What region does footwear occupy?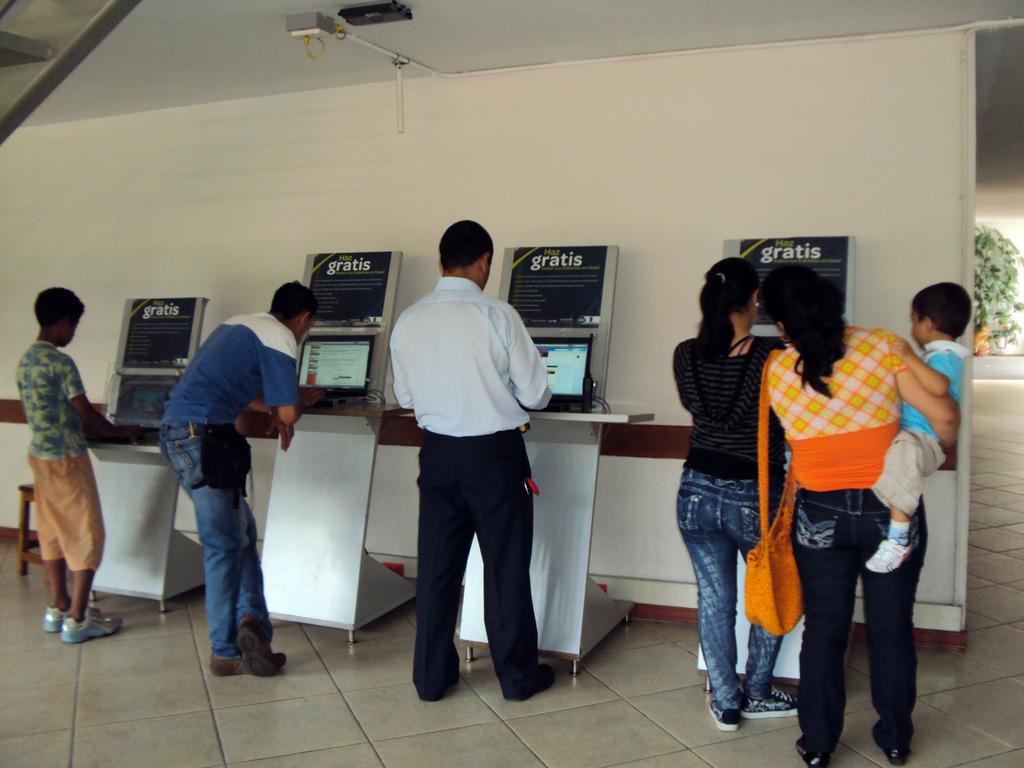
rect(870, 717, 911, 764).
